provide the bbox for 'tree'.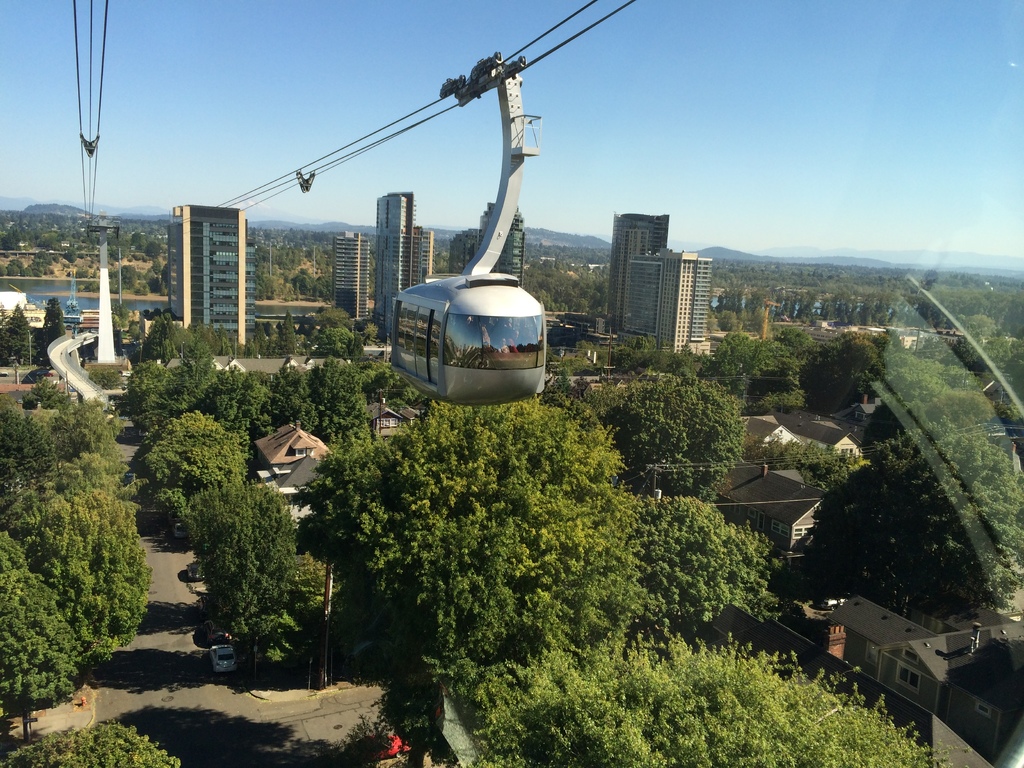
box(0, 300, 36, 372).
